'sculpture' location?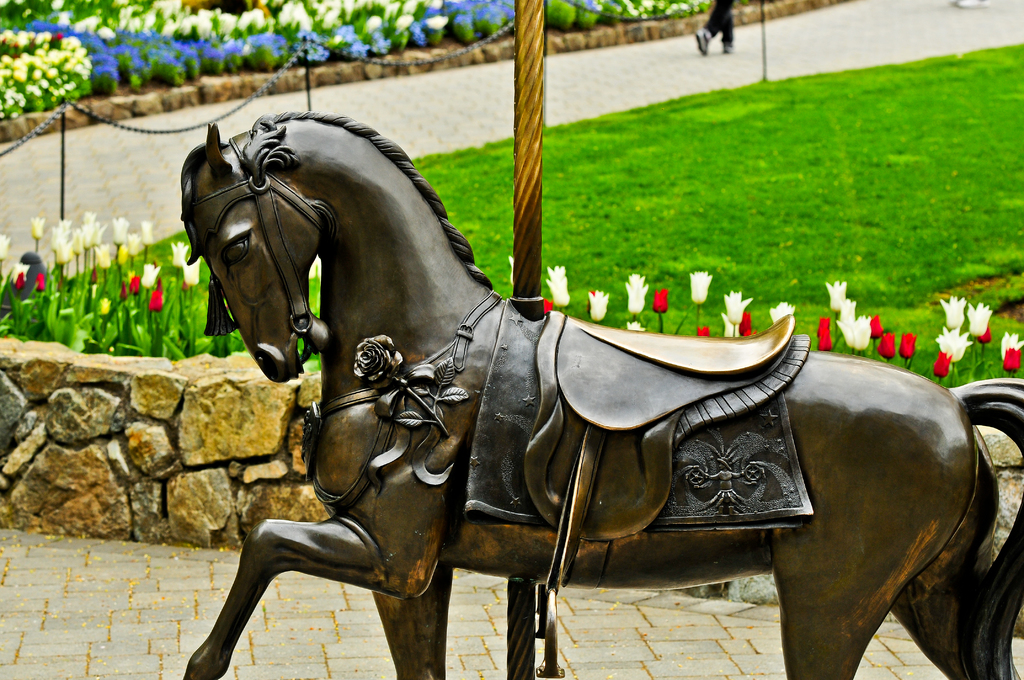
[left=140, top=76, right=911, bottom=679]
